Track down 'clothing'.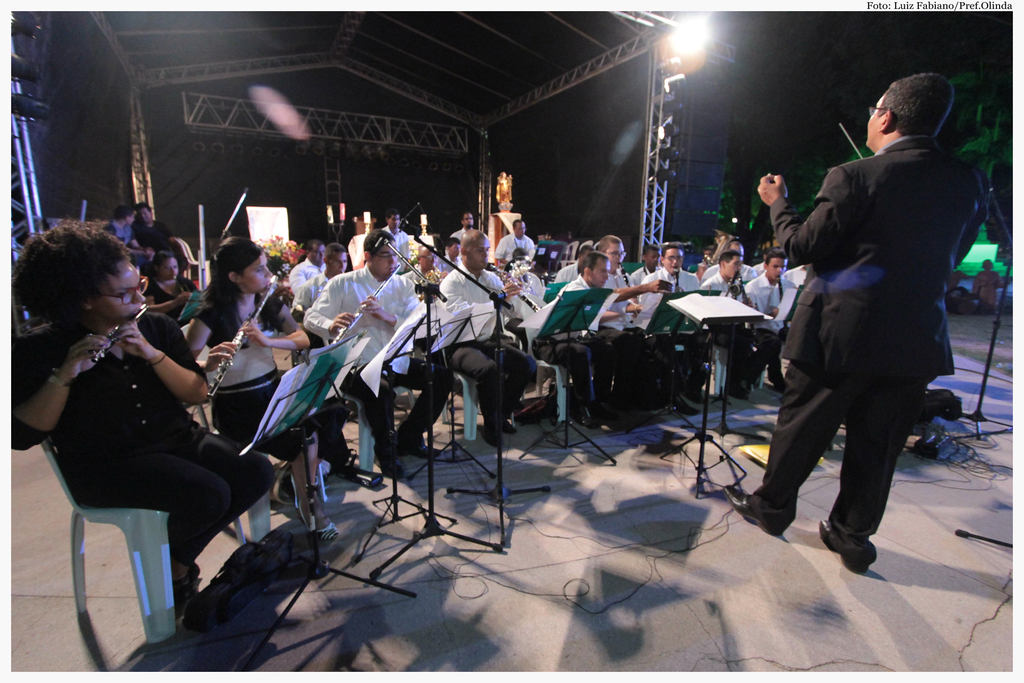
Tracked to left=438, top=255, right=543, bottom=411.
